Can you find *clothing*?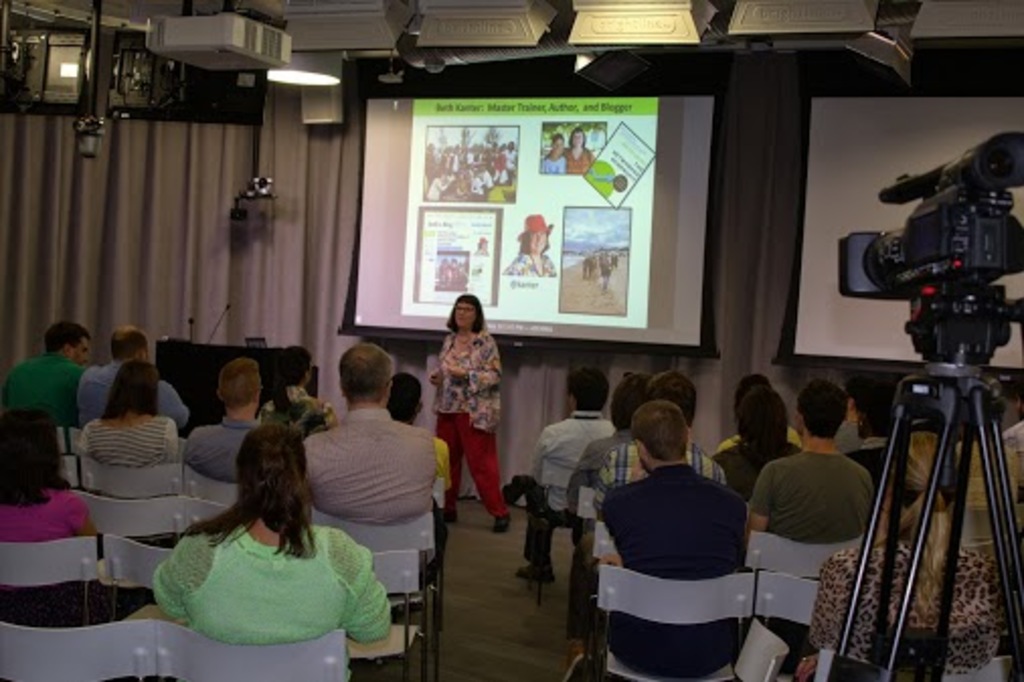
Yes, bounding box: 2 490 99 542.
